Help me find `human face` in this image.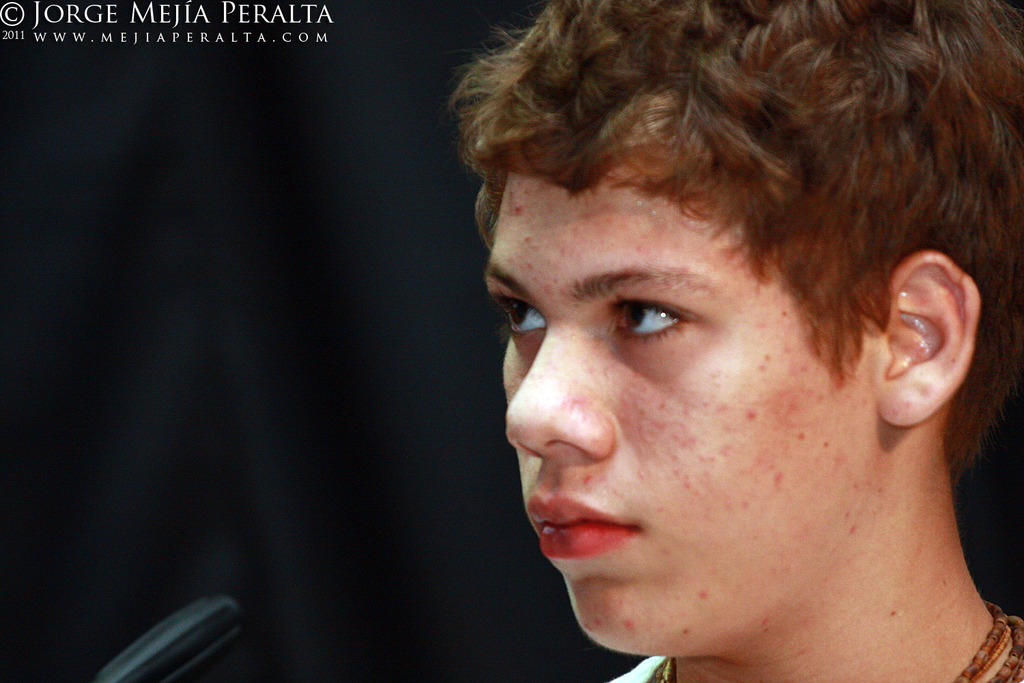
Found it: 483/171/887/652.
